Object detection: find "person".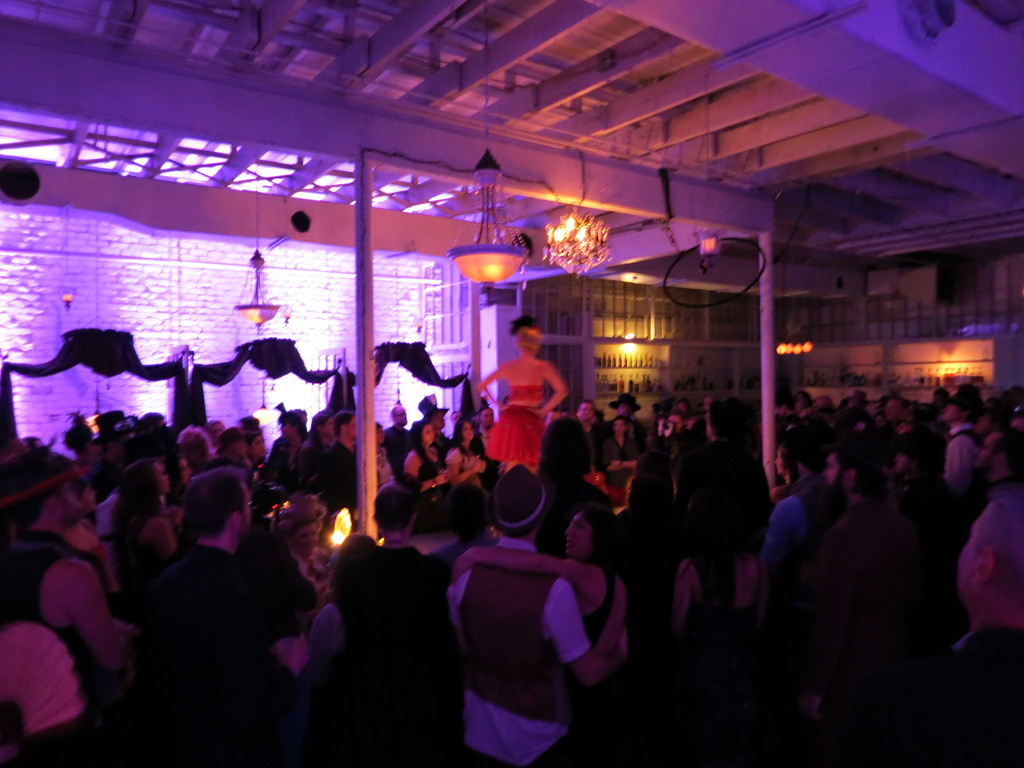
[941,390,981,497].
